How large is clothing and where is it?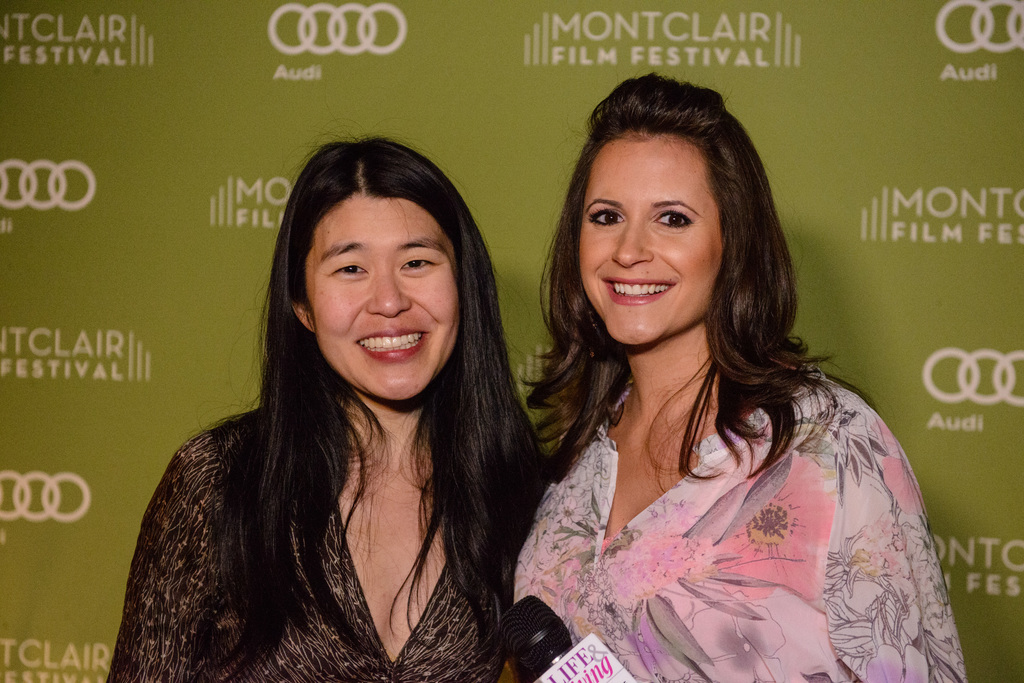
Bounding box: [x1=109, y1=409, x2=509, y2=682].
